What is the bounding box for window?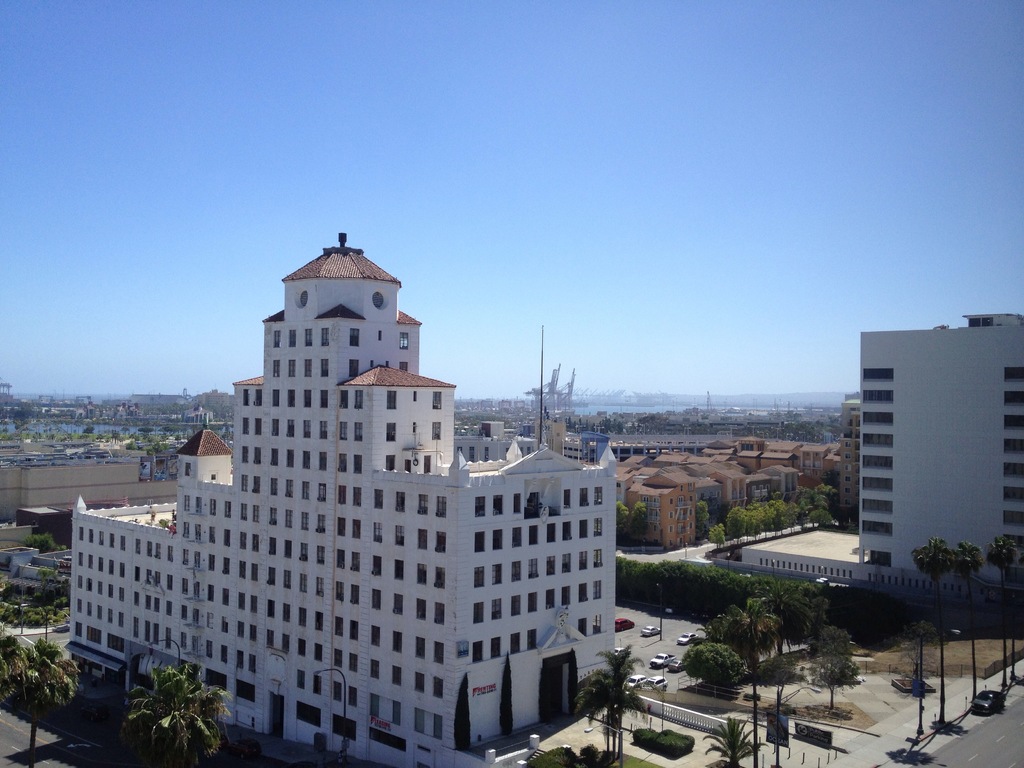
{"x1": 186, "y1": 461, "x2": 190, "y2": 476}.
